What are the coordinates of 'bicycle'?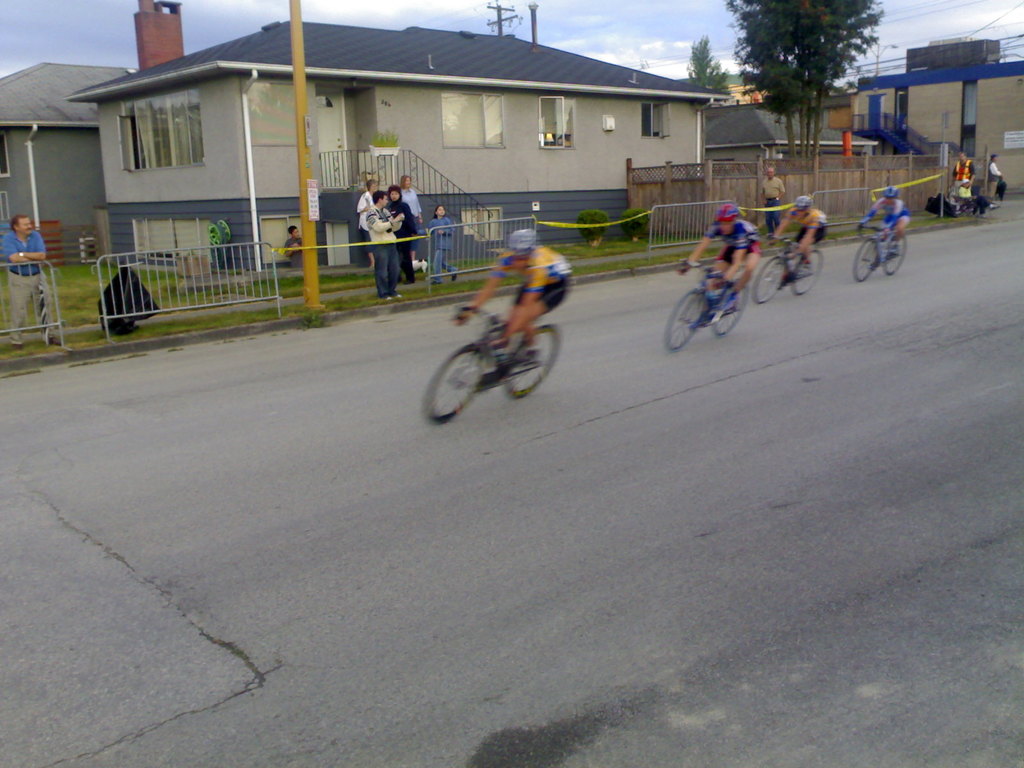
[left=432, top=266, right=577, bottom=420].
